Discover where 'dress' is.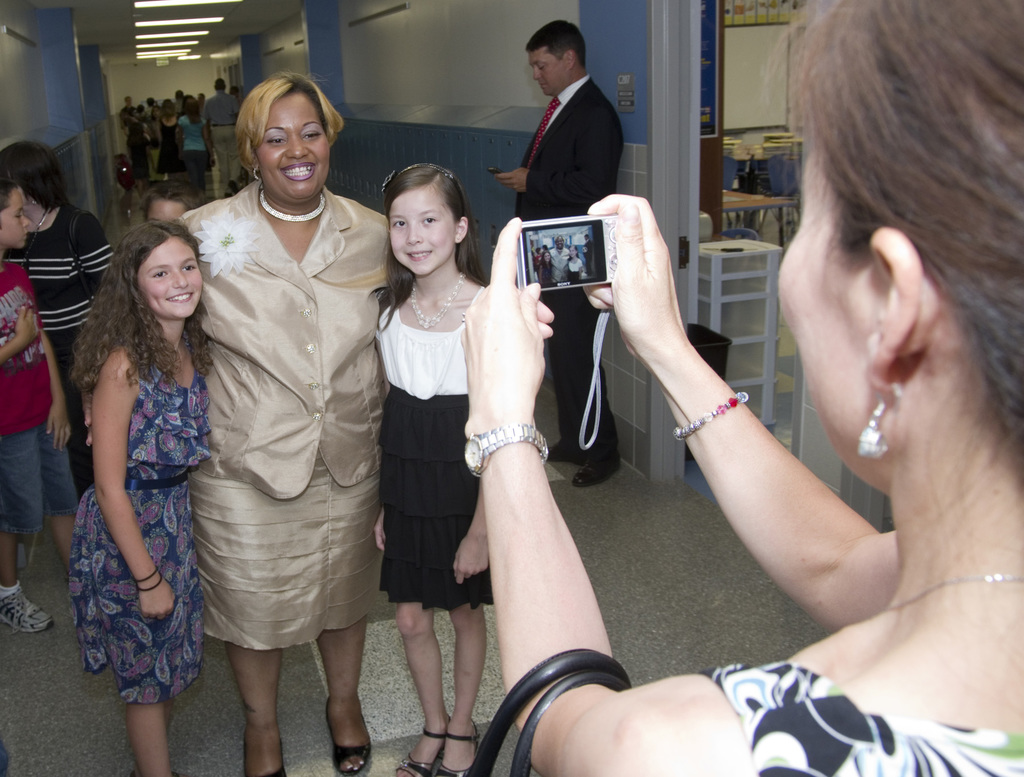
Discovered at left=72, top=374, right=210, bottom=705.
